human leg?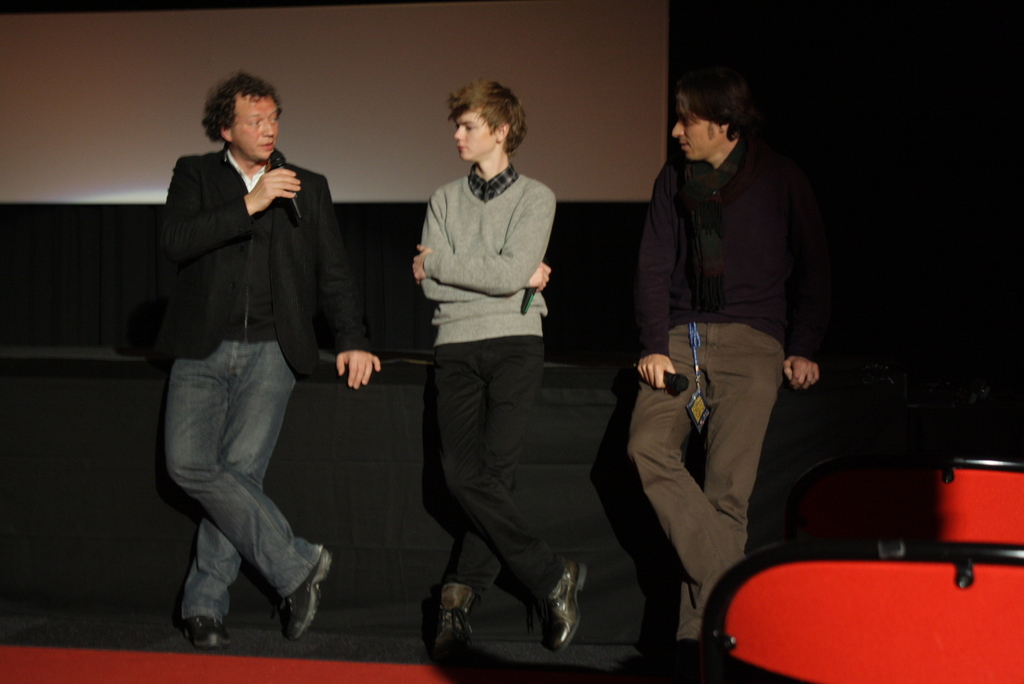
bbox(172, 337, 298, 646)
